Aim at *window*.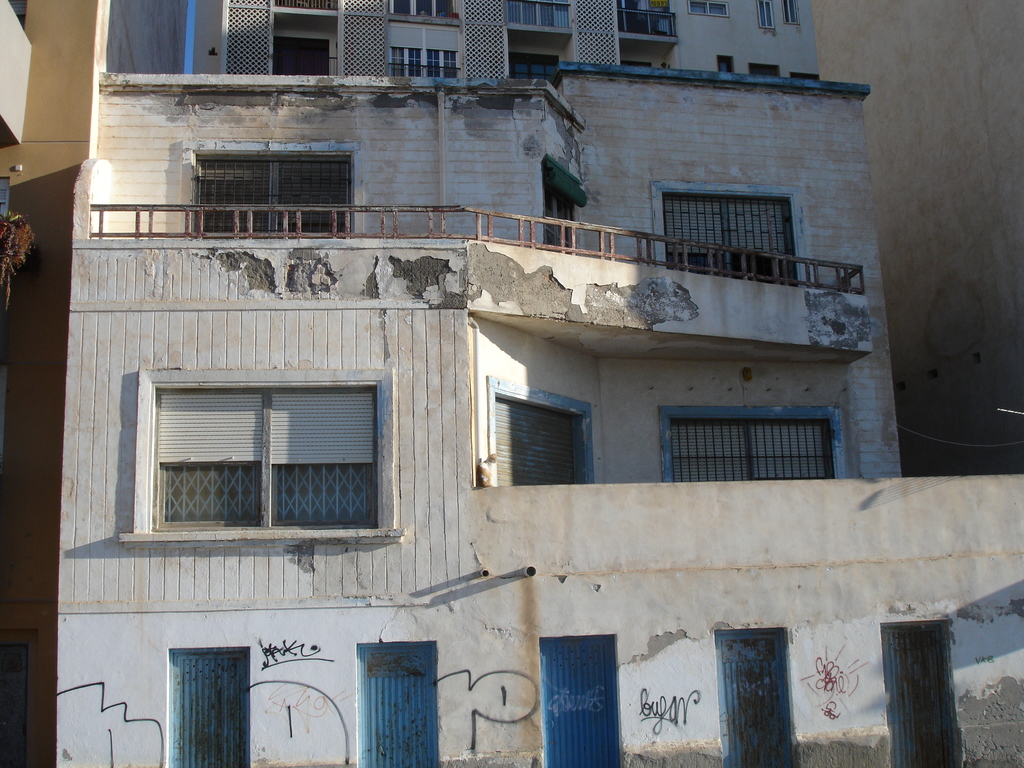
Aimed at l=746, t=67, r=784, b=83.
